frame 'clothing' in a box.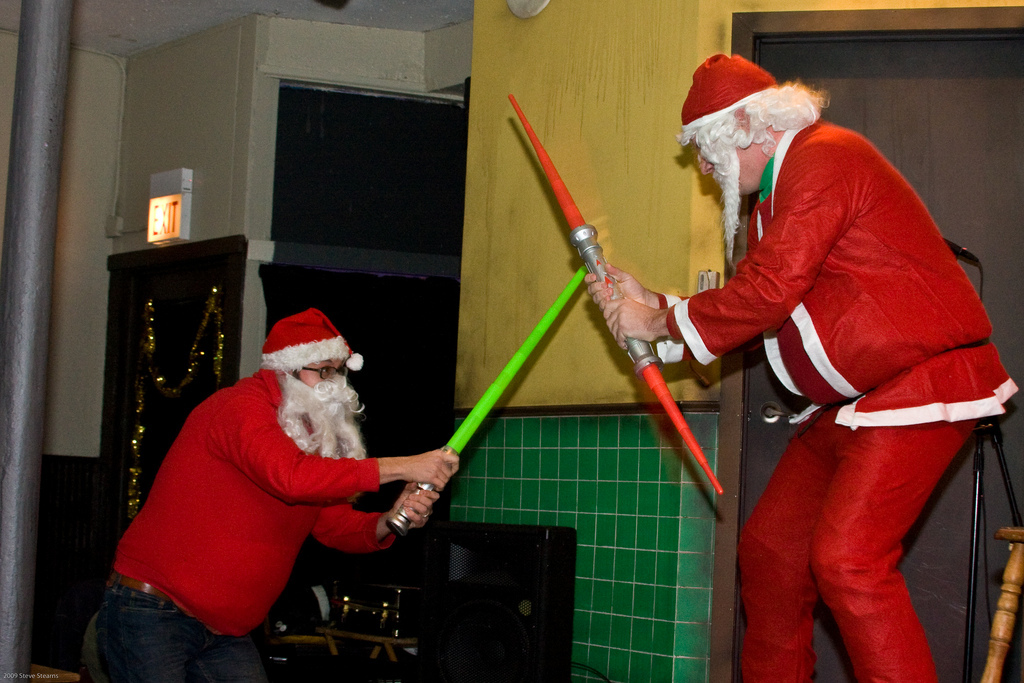
{"left": 652, "top": 130, "right": 1023, "bottom": 682}.
